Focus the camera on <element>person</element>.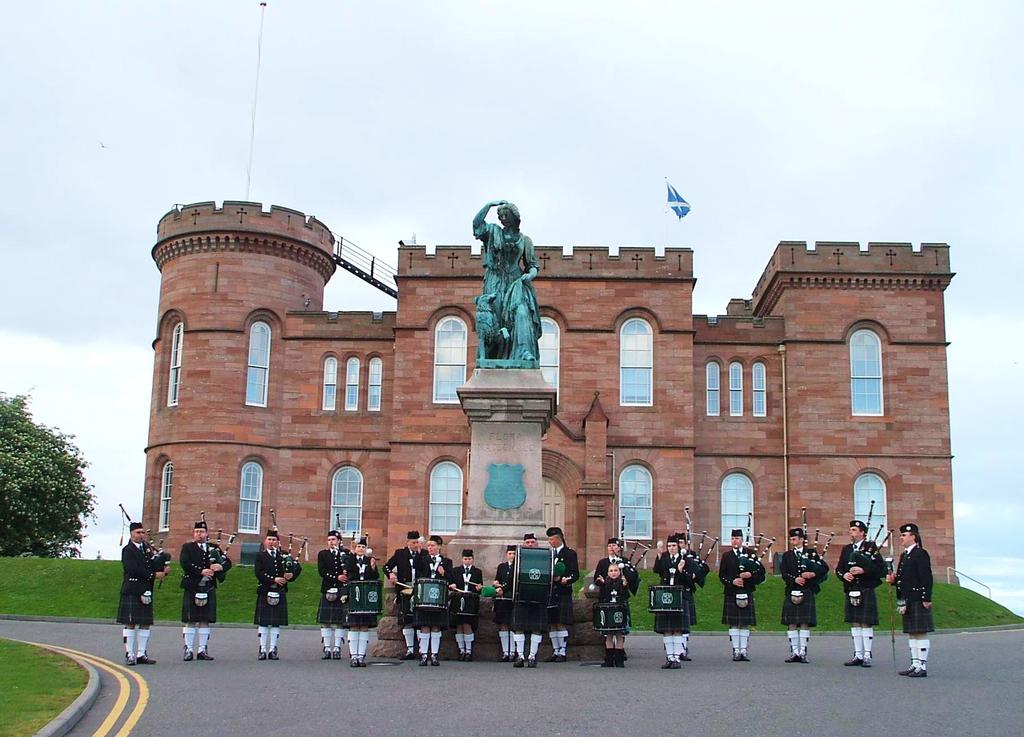
Focus region: 515, 532, 538, 670.
